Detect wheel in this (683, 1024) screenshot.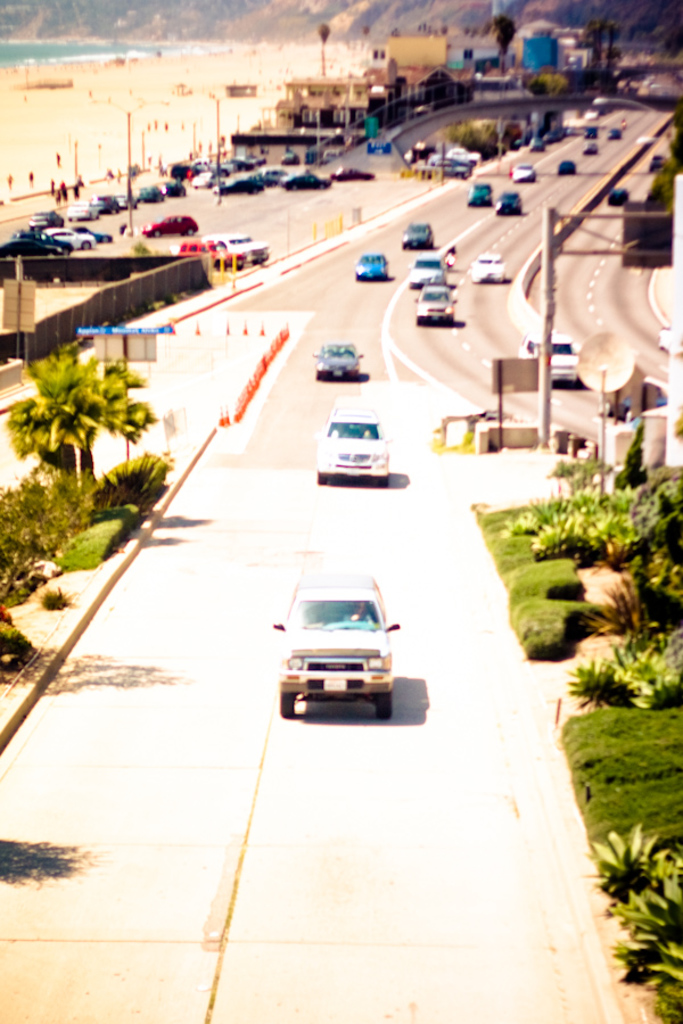
Detection: crop(281, 692, 298, 720).
